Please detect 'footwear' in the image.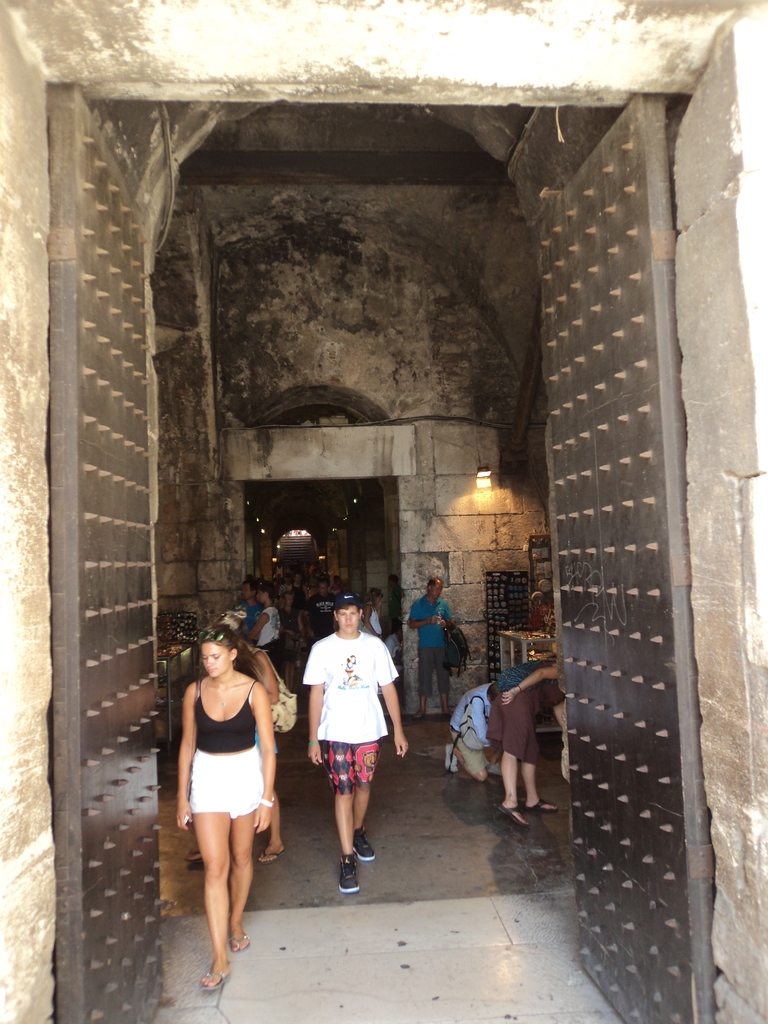
pyautogui.locateOnScreen(336, 854, 362, 899).
